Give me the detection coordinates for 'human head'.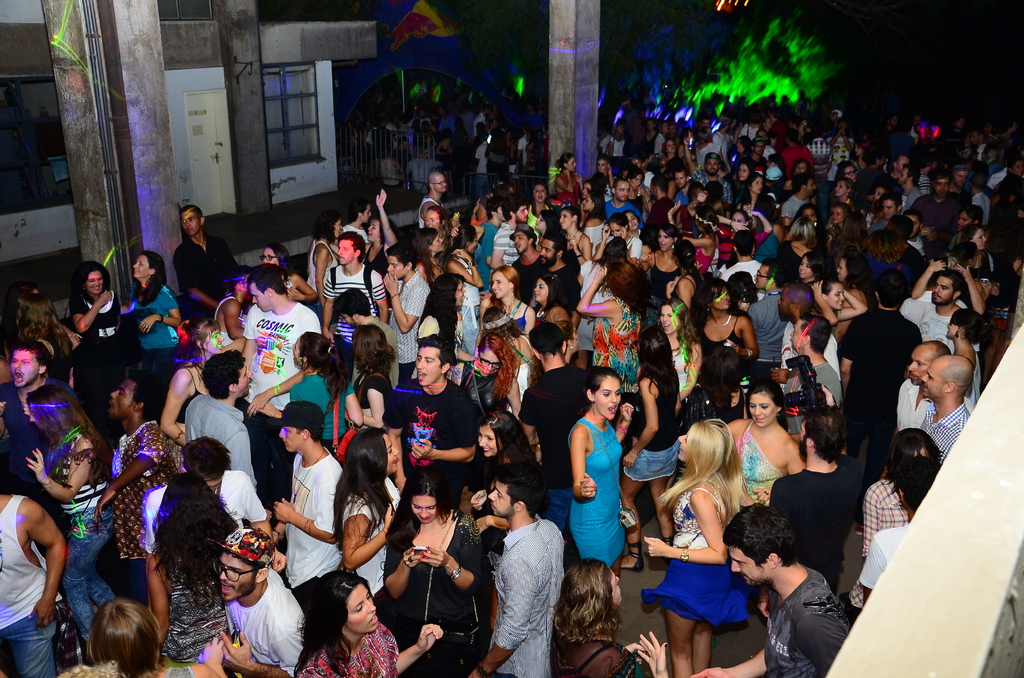
484 307 517 344.
